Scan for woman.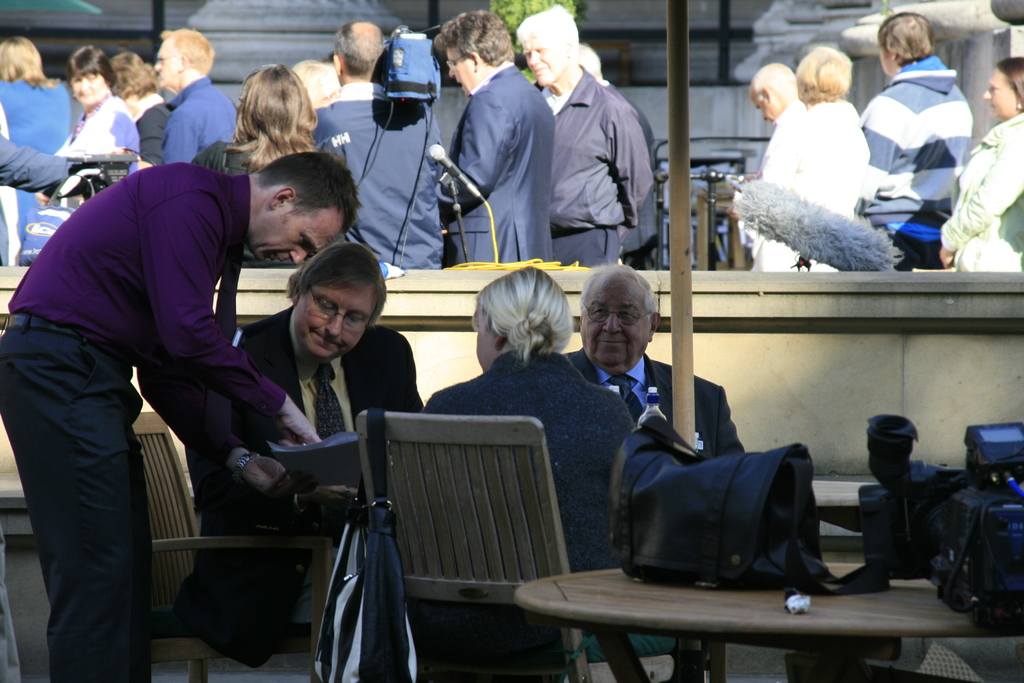
Scan result: (x1=935, y1=56, x2=1023, y2=277).
